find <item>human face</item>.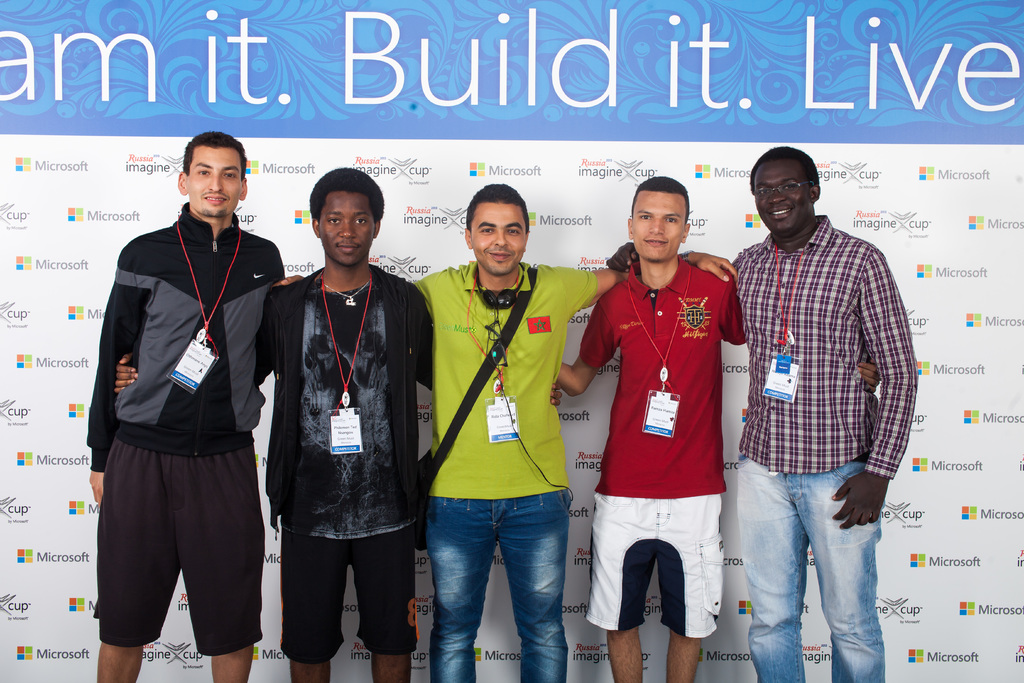
rect(320, 193, 375, 263).
